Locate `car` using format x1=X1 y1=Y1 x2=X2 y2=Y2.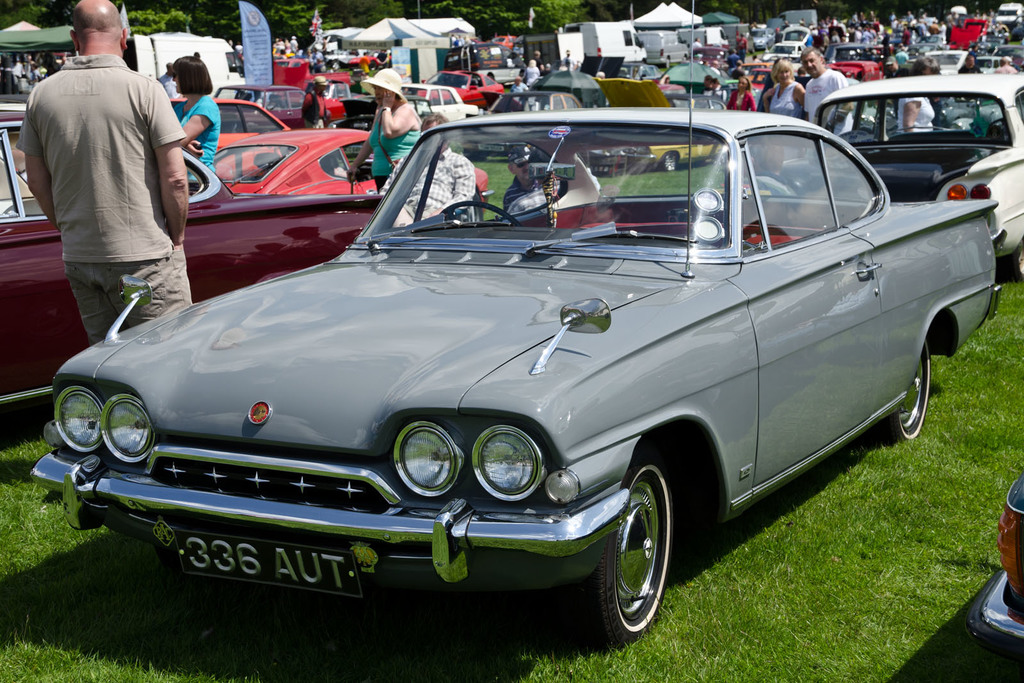
x1=404 y1=79 x2=493 y2=136.
